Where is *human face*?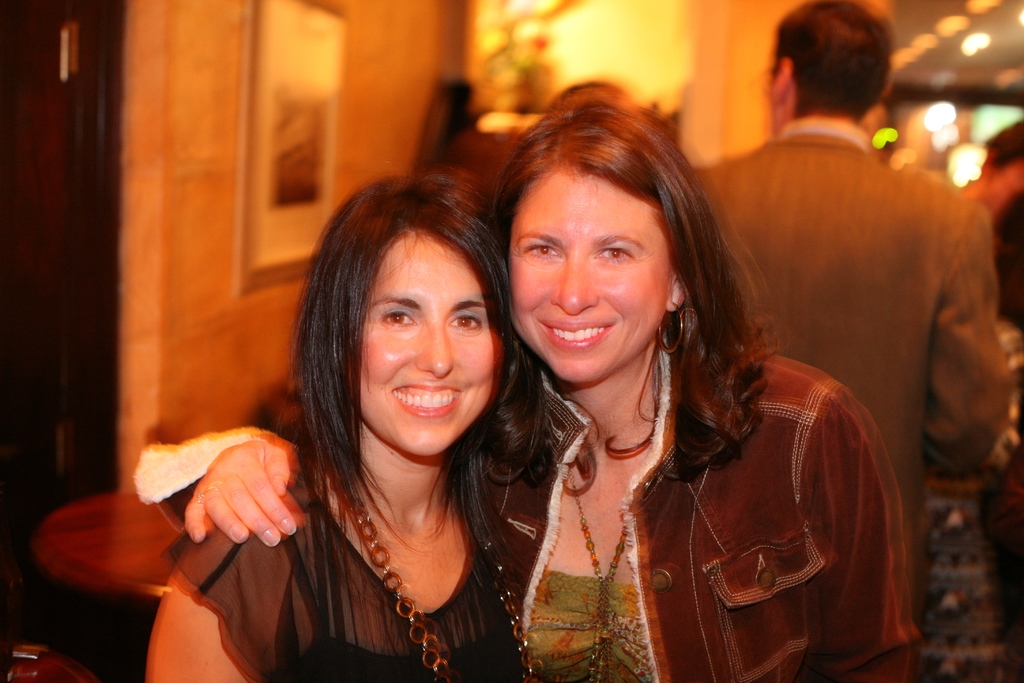
{"x1": 514, "y1": 170, "x2": 673, "y2": 386}.
